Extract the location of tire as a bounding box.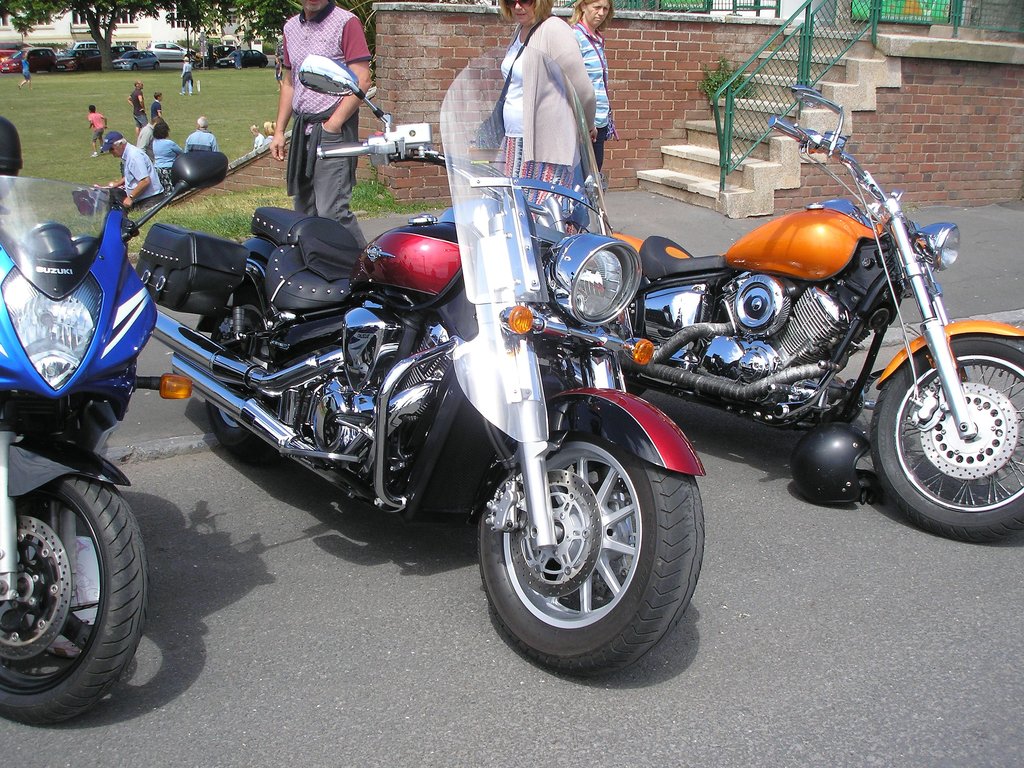
l=131, t=61, r=138, b=70.
